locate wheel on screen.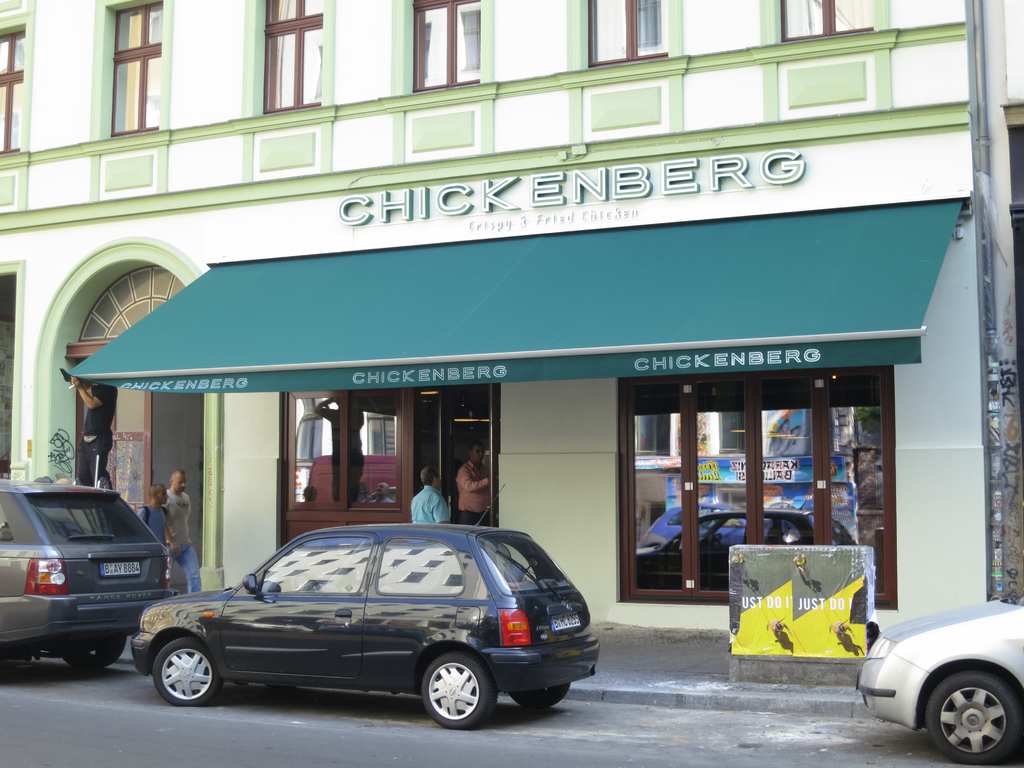
On screen at bbox=(928, 671, 1021, 765).
